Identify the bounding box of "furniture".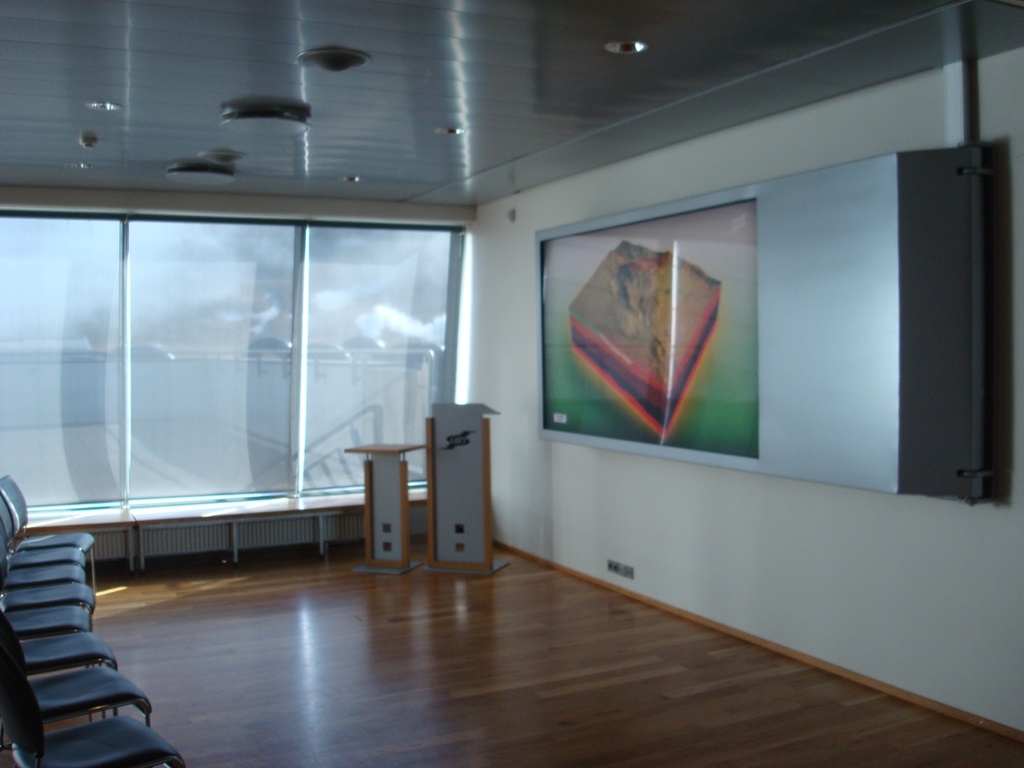
423, 401, 510, 579.
